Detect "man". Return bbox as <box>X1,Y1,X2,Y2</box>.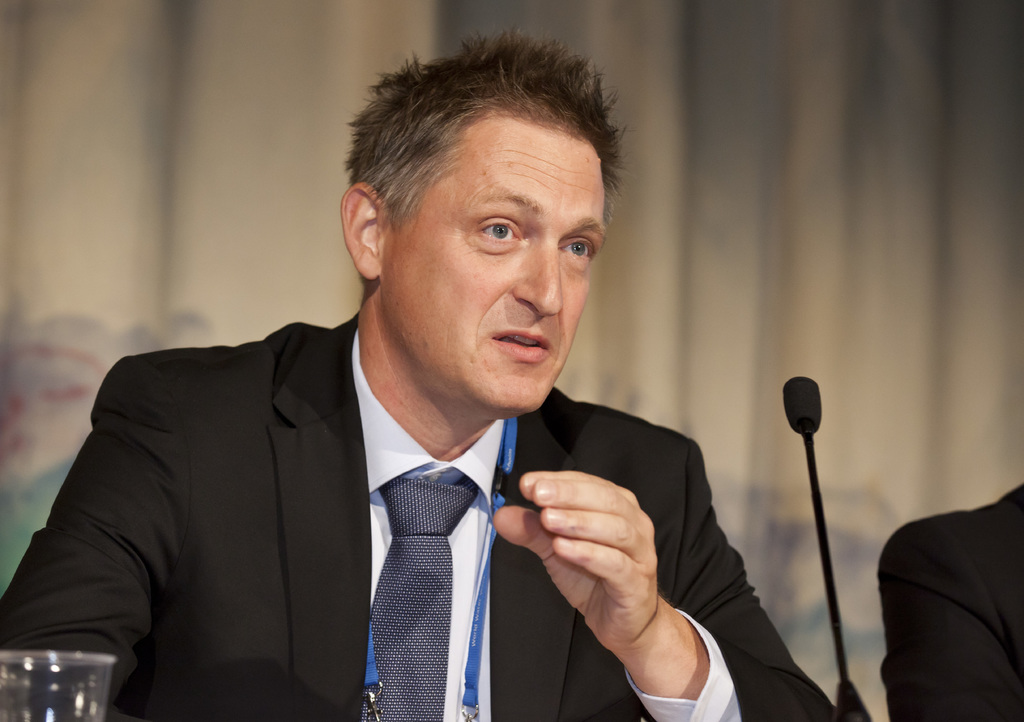
<box>49,92,772,701</box>.
